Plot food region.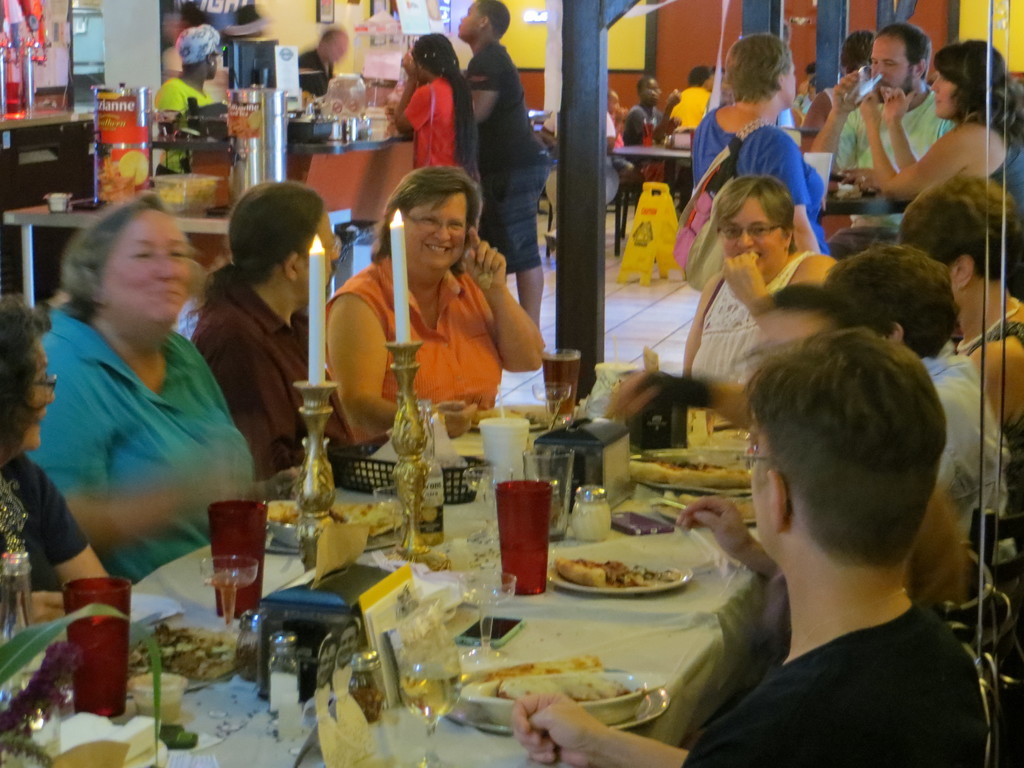
Plotted at x1=266, y1=501, x2=407, y2=535.
